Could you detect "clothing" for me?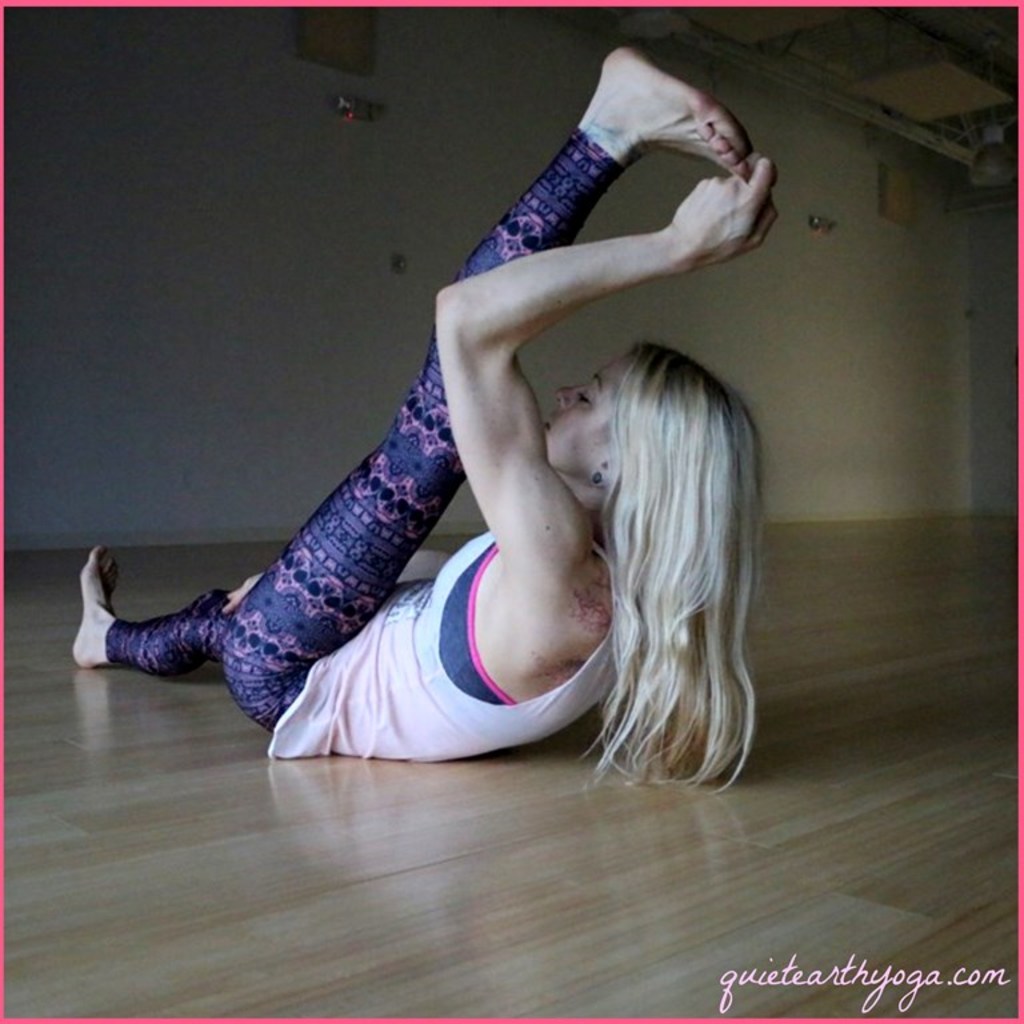
Detection result: 161, 203, 725, 745.
